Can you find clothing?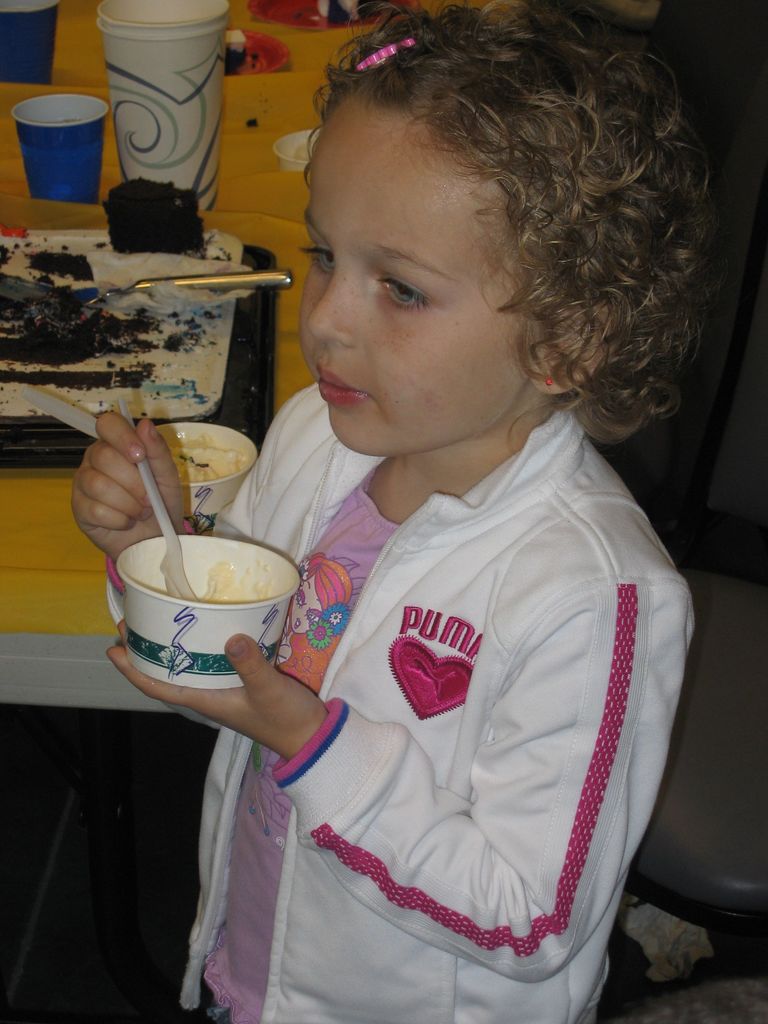
Yes, bounding box: bbox=[164, 280, 710, 1004].
